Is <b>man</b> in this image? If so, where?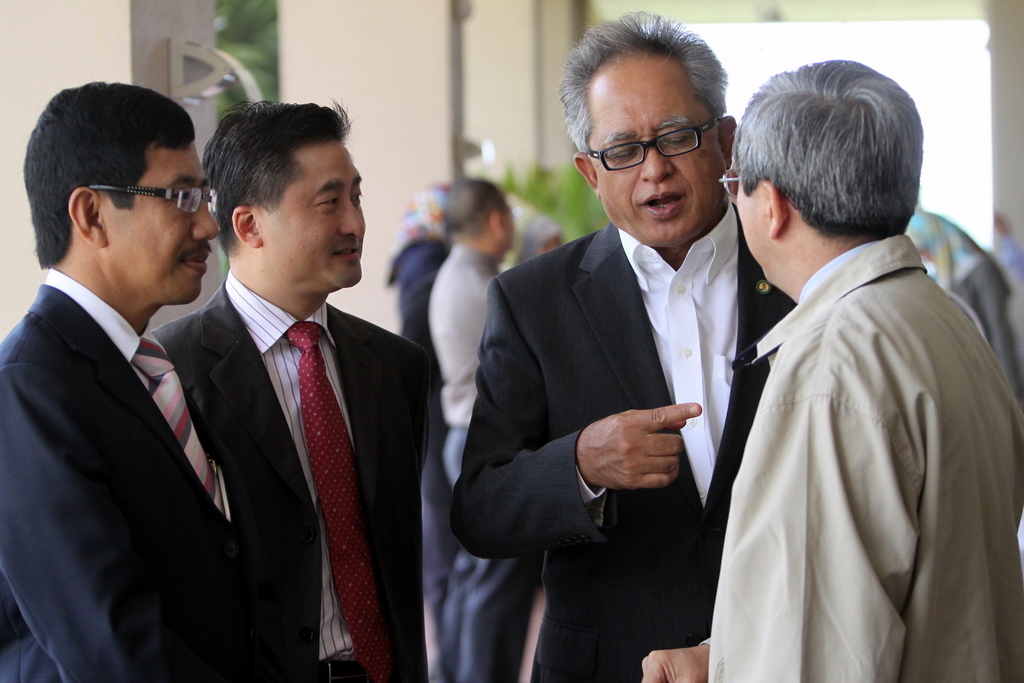
Yes, at (632, 59, 1023, 682).
